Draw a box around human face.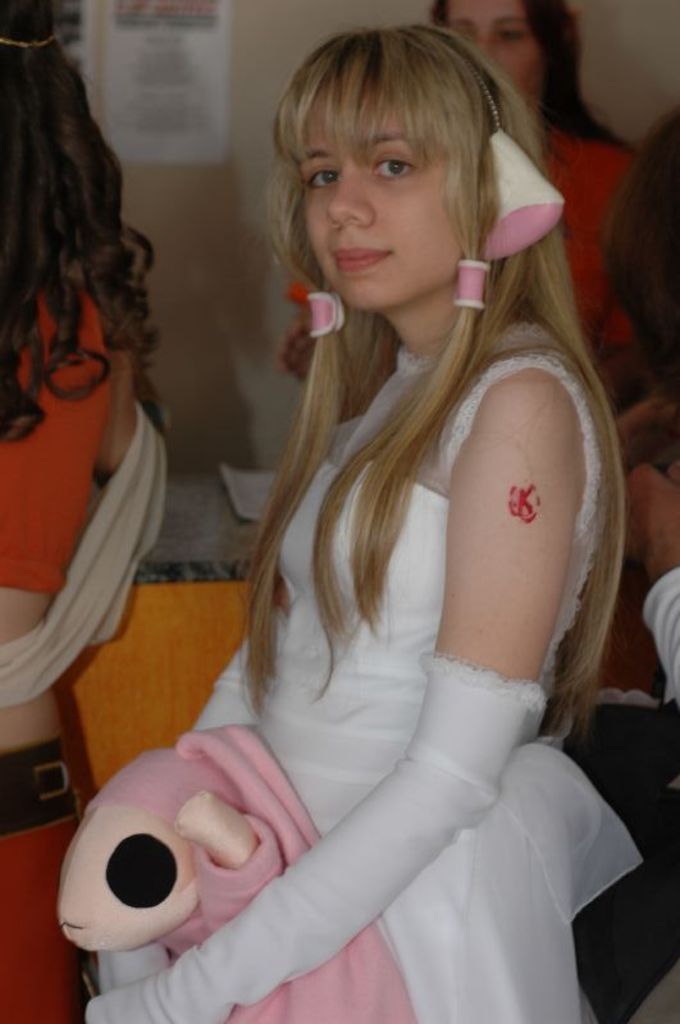
bbox=(296, 86, 462, 312).
